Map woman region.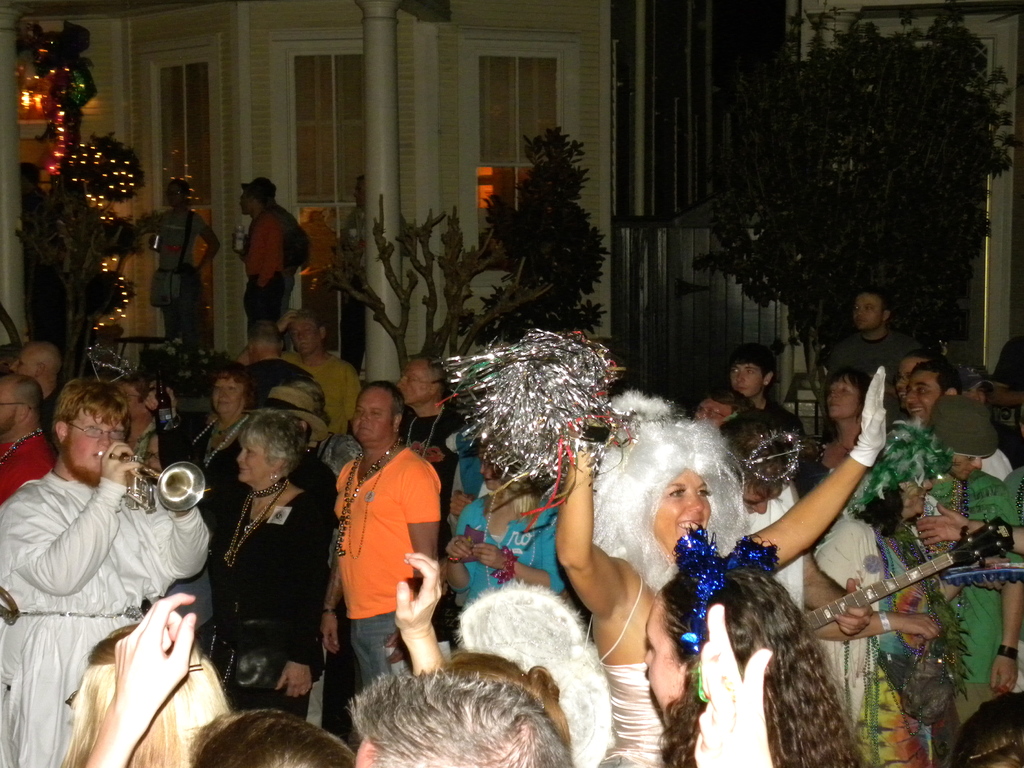
Mapped to x1=450 y1=329 x2=884 y2=767.
